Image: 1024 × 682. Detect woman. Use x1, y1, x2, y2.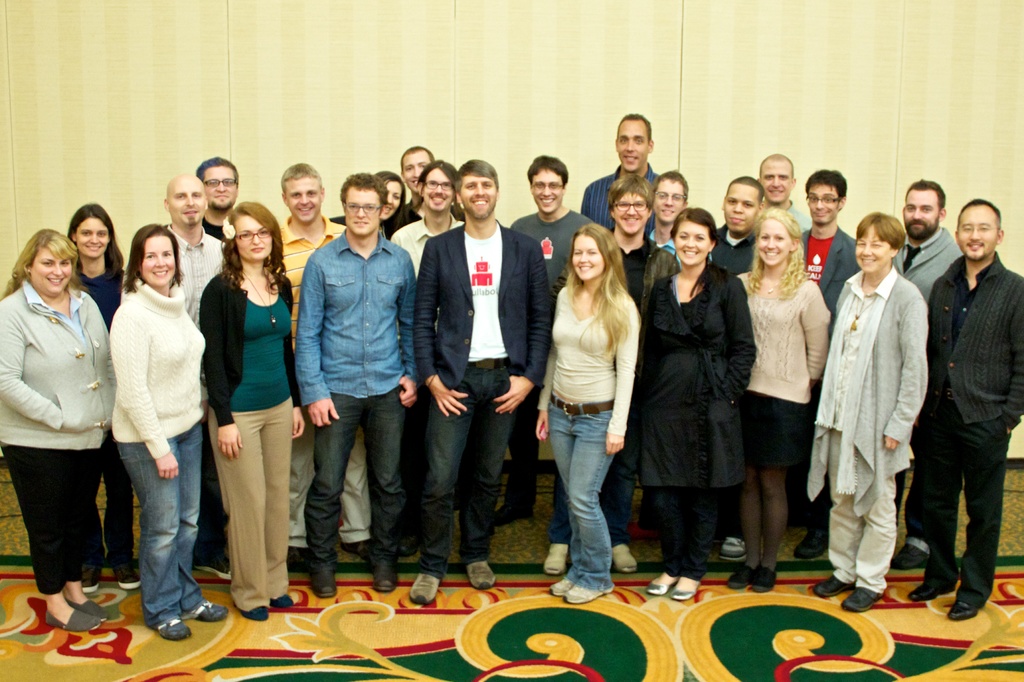
804, 210, 927, 617.
